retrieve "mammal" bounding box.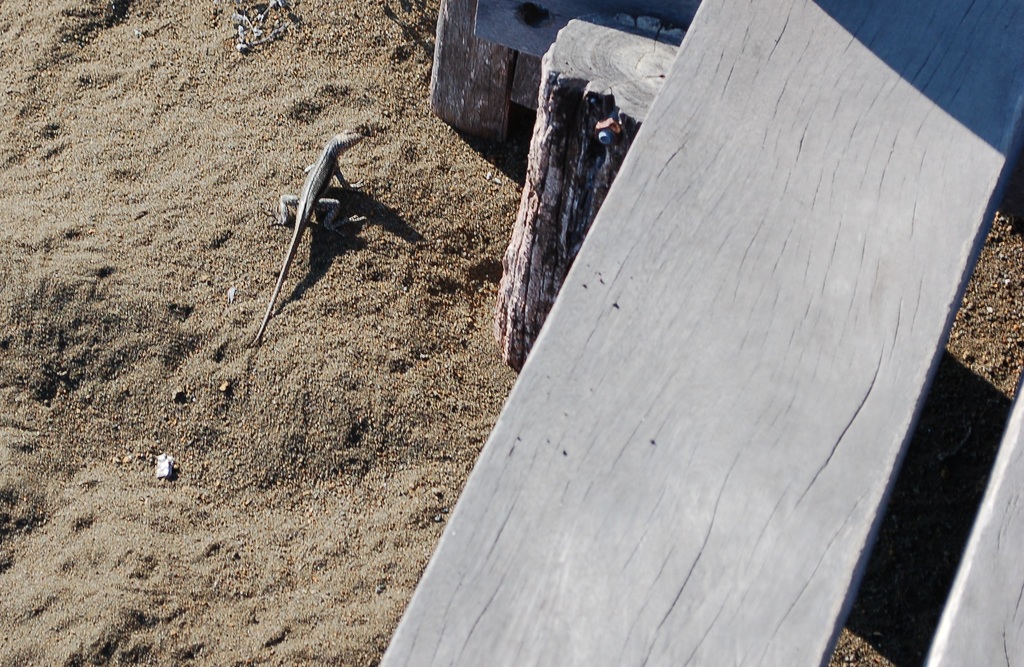
Bounding box: (252, 125, 358, 367).
